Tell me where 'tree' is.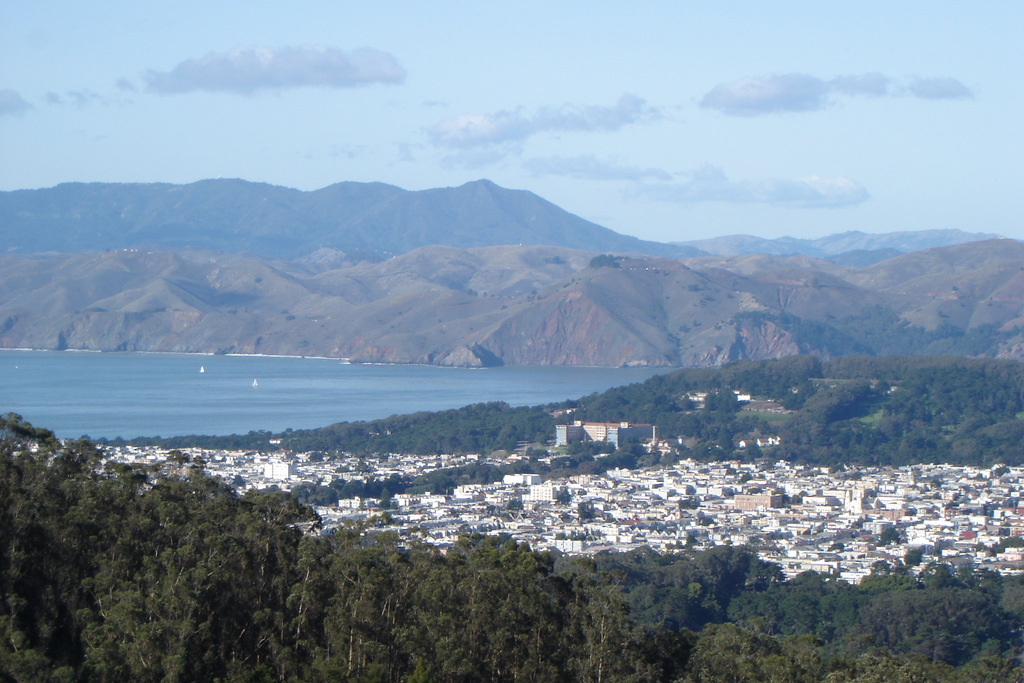
'tree' is at l=868, t=488, r=879, b=504.
